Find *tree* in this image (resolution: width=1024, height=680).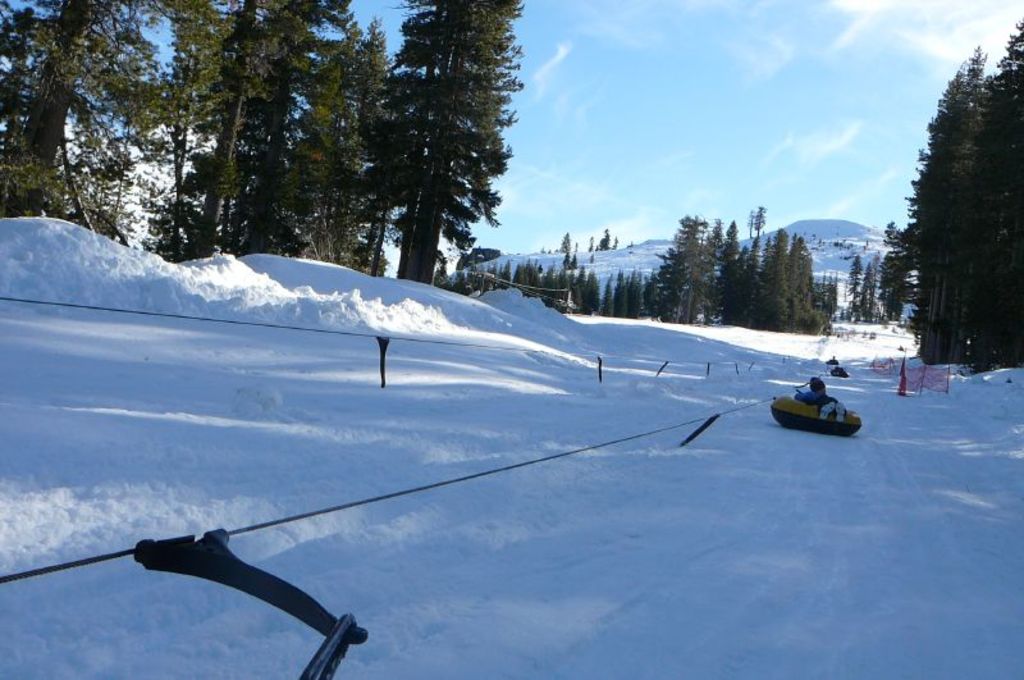
select_region(586, 227, 616, 252).
